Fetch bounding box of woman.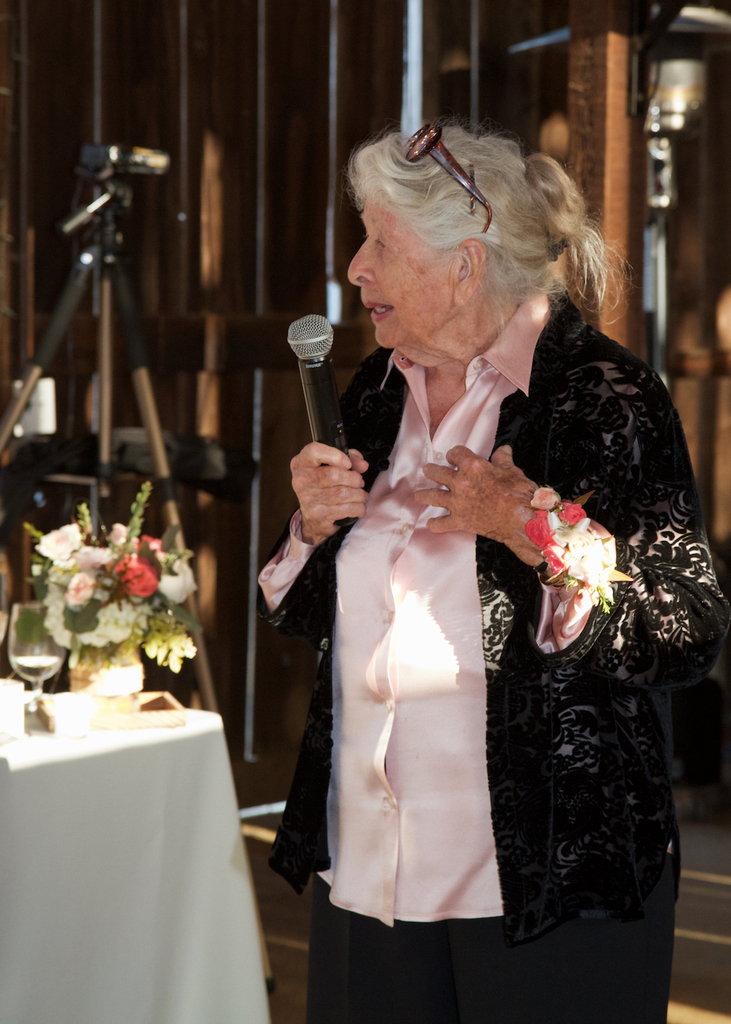
Bbox: left=260, top=126, right=692, bottom=1003.
